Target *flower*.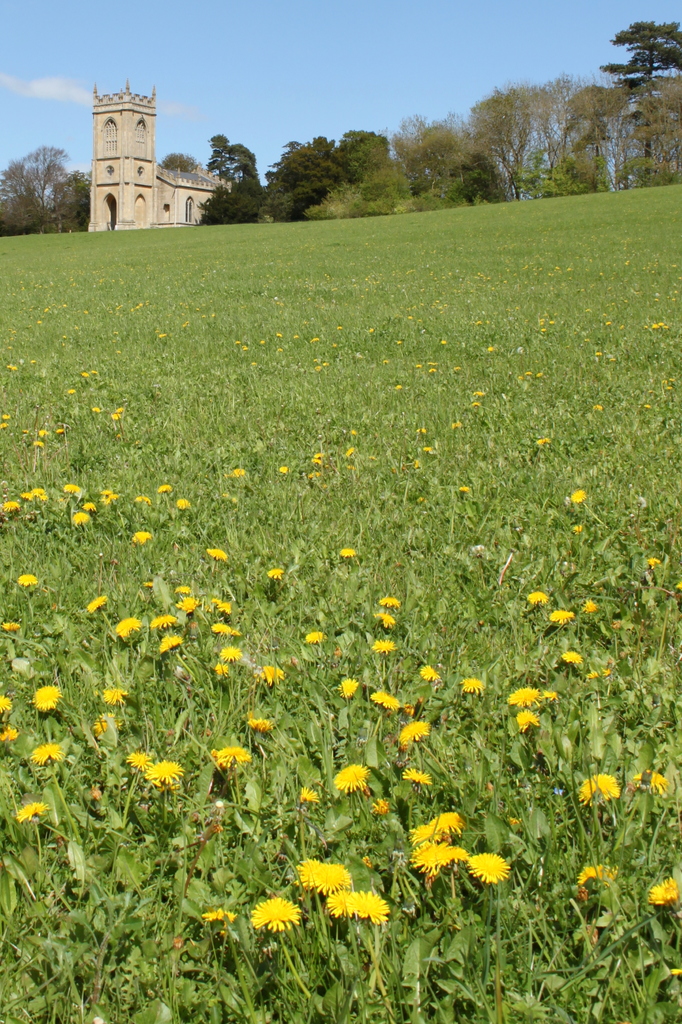
Target region: bbox=(19, 572, 40, 593).
